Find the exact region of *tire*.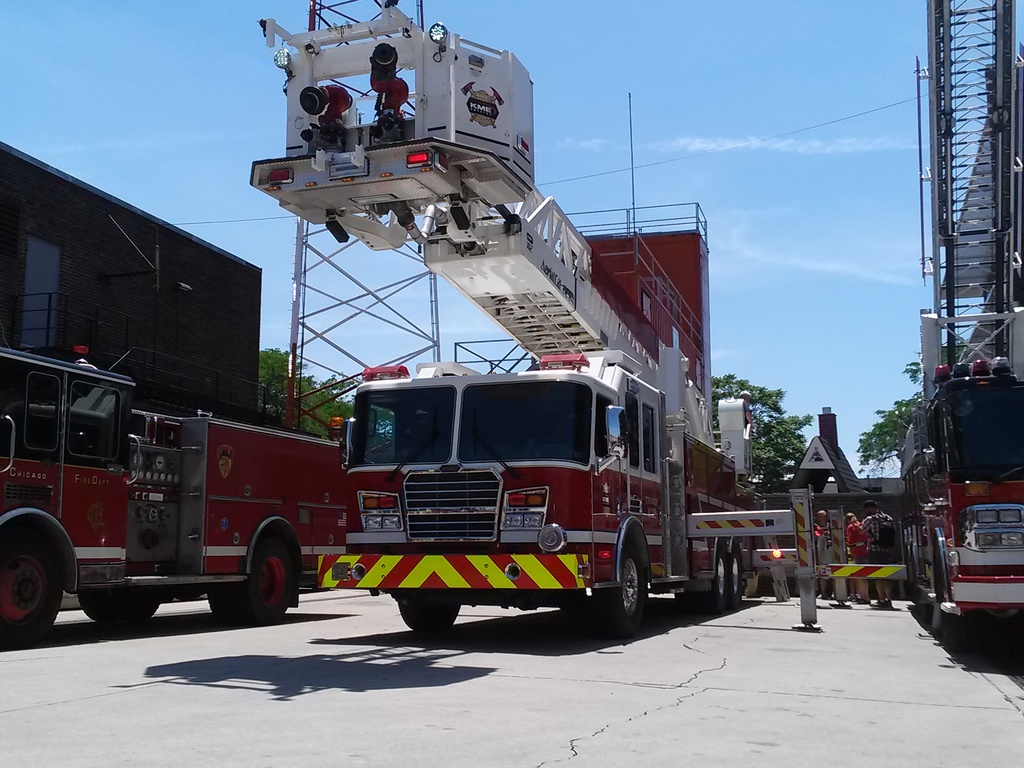
Exact region: x1=676 y1=593 x2=703 y2=613.
